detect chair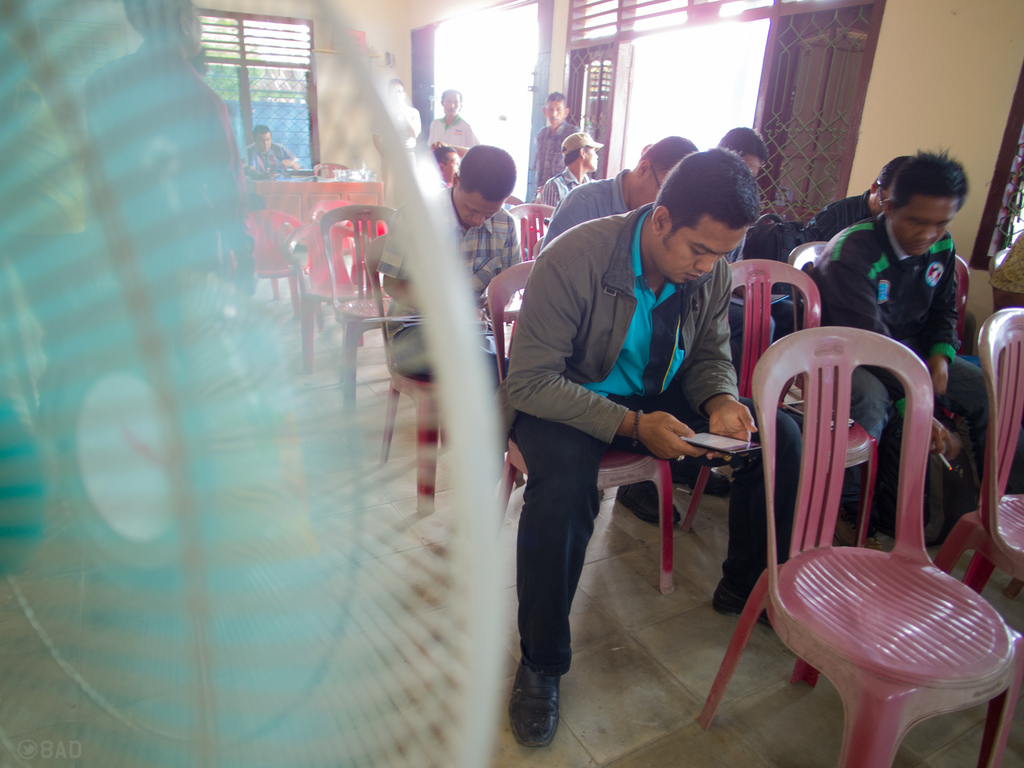
box=[674, 259, 878, 552]
